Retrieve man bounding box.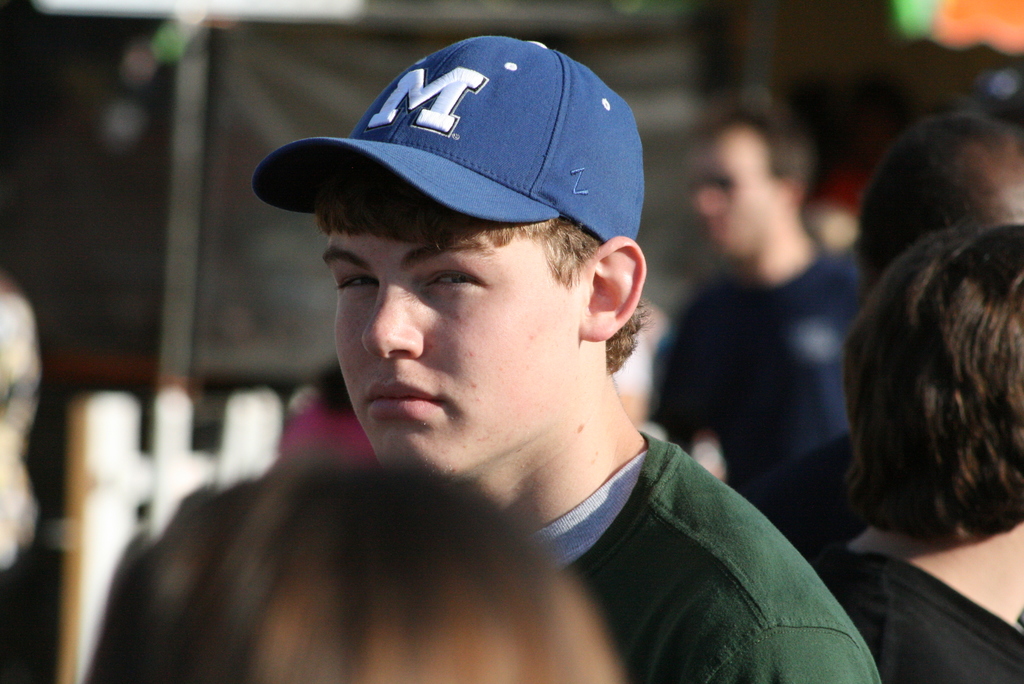
Bounding box: bbox(639, 90, 870, 482).
